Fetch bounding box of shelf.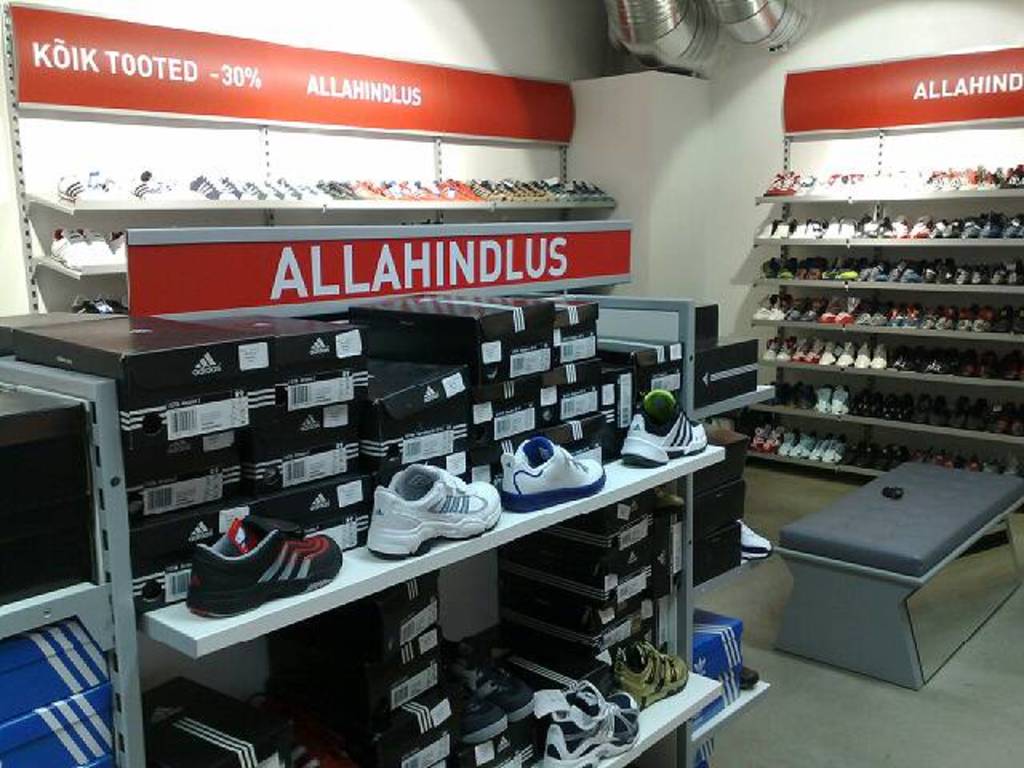
Bbox: box=[0, 18, 621, 314].
